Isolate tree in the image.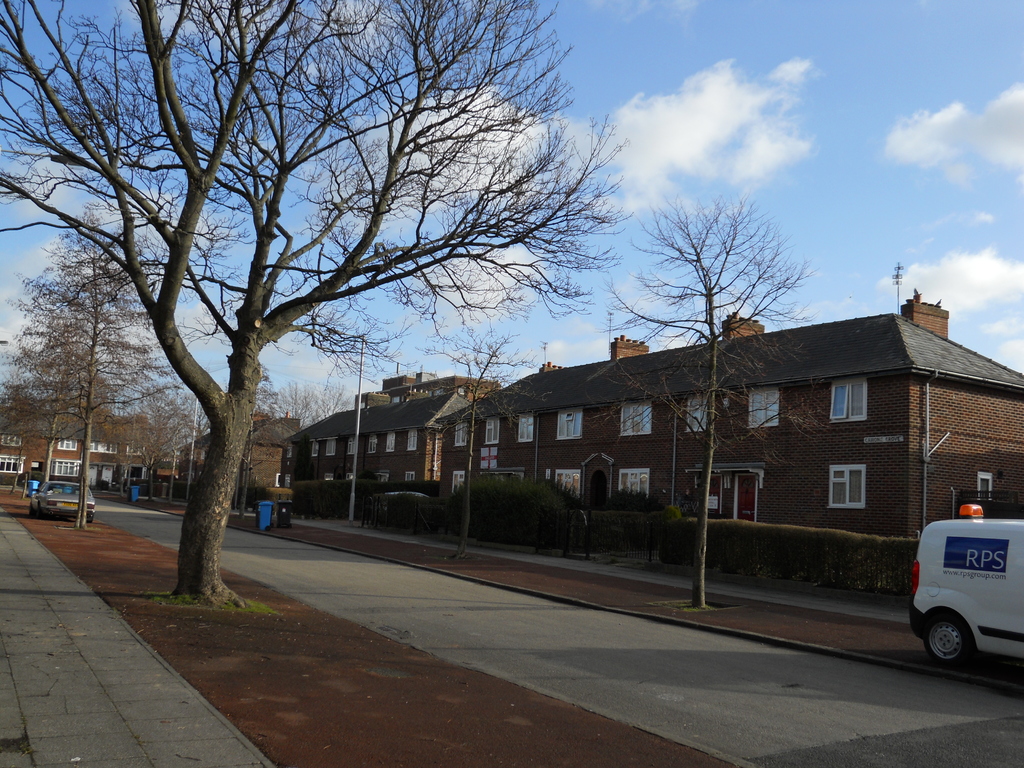
Isolated region: crop(234, 365, 282, 516).
